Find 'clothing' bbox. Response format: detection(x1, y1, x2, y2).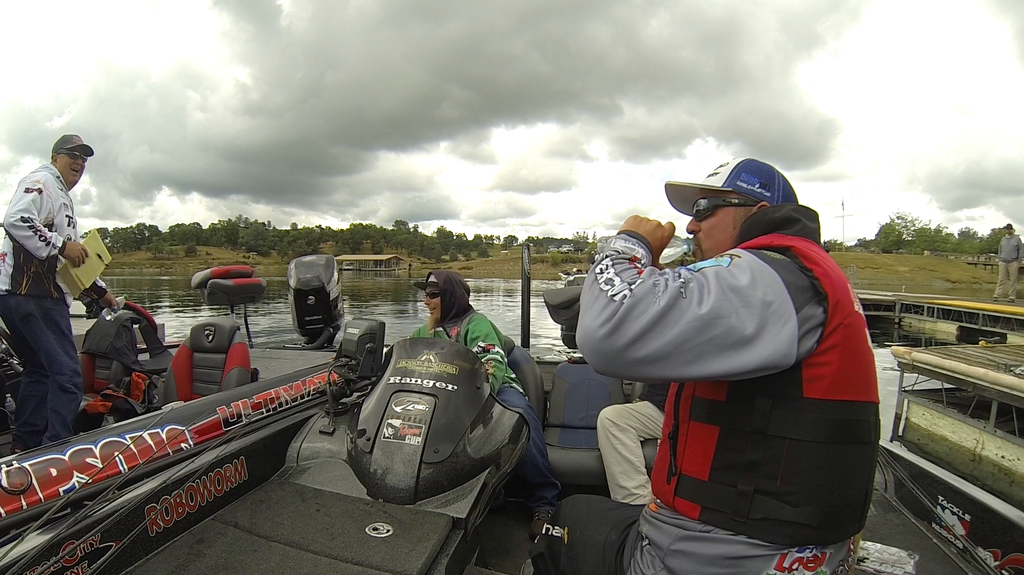
detection(569, 175, 874, 538).
